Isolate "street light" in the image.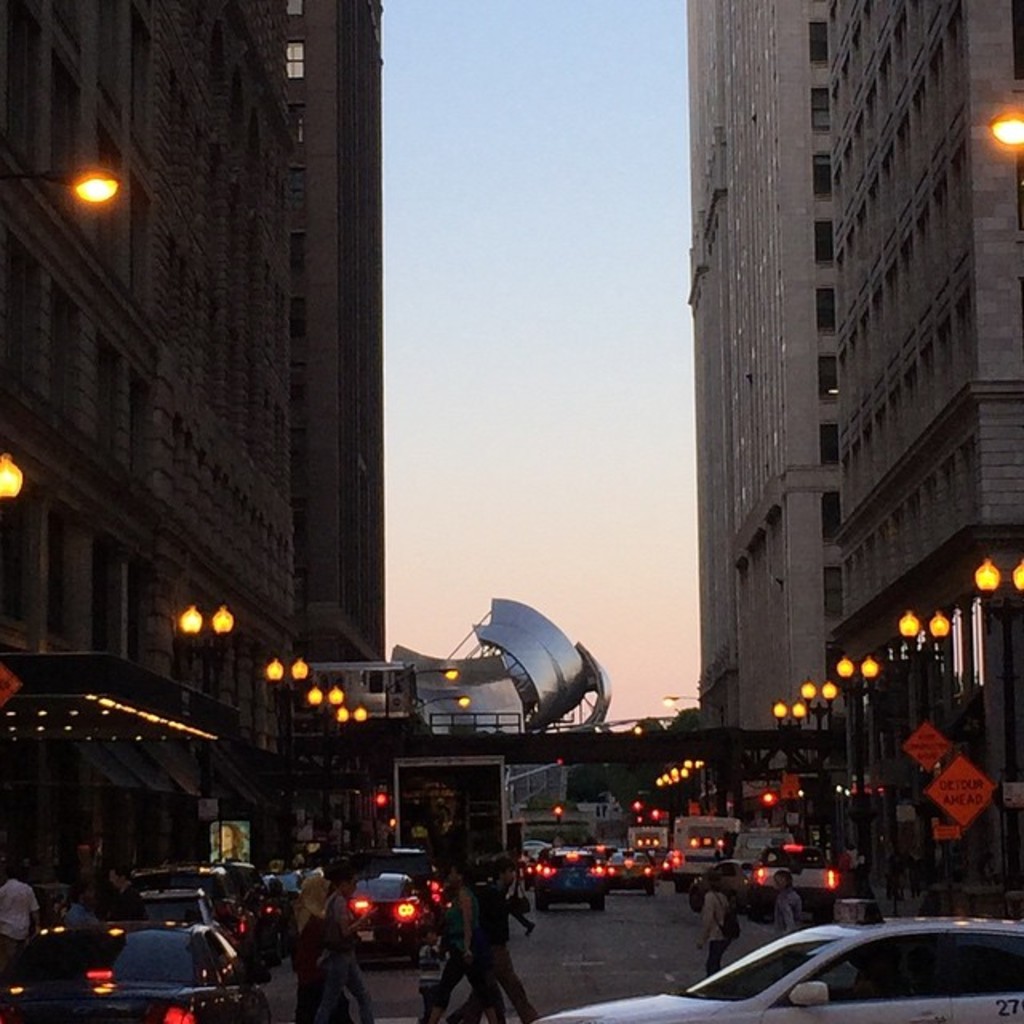
Isolated region: detection(830, 653, 882, 882).
